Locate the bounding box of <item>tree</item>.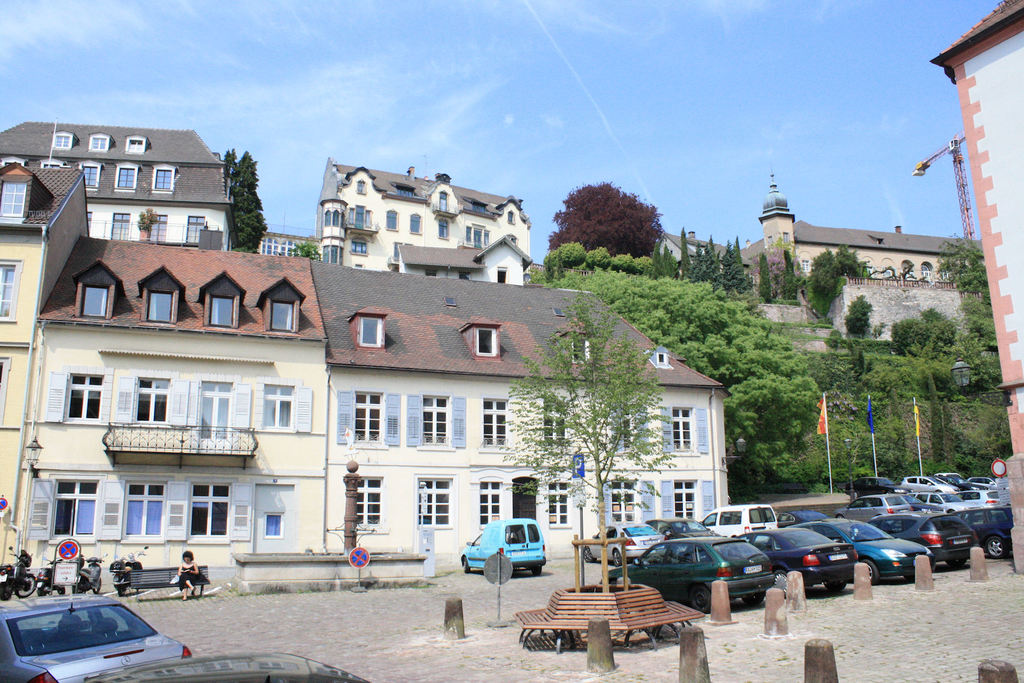
Bounding box: crop(288, 242, 319, 261).
